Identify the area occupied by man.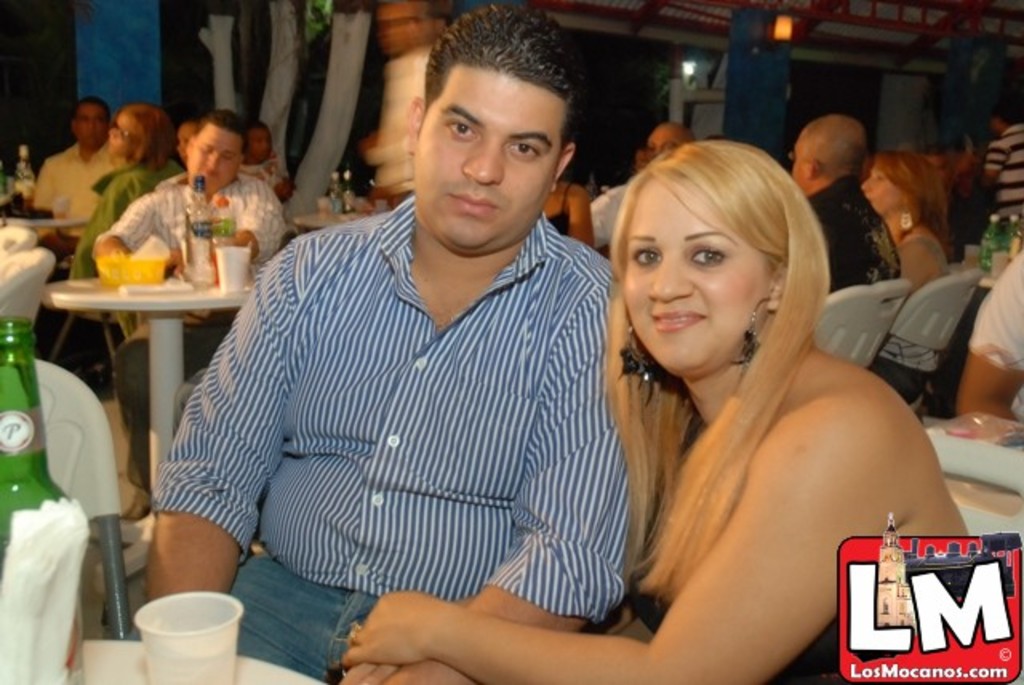
Area: 141,0,670,683.
